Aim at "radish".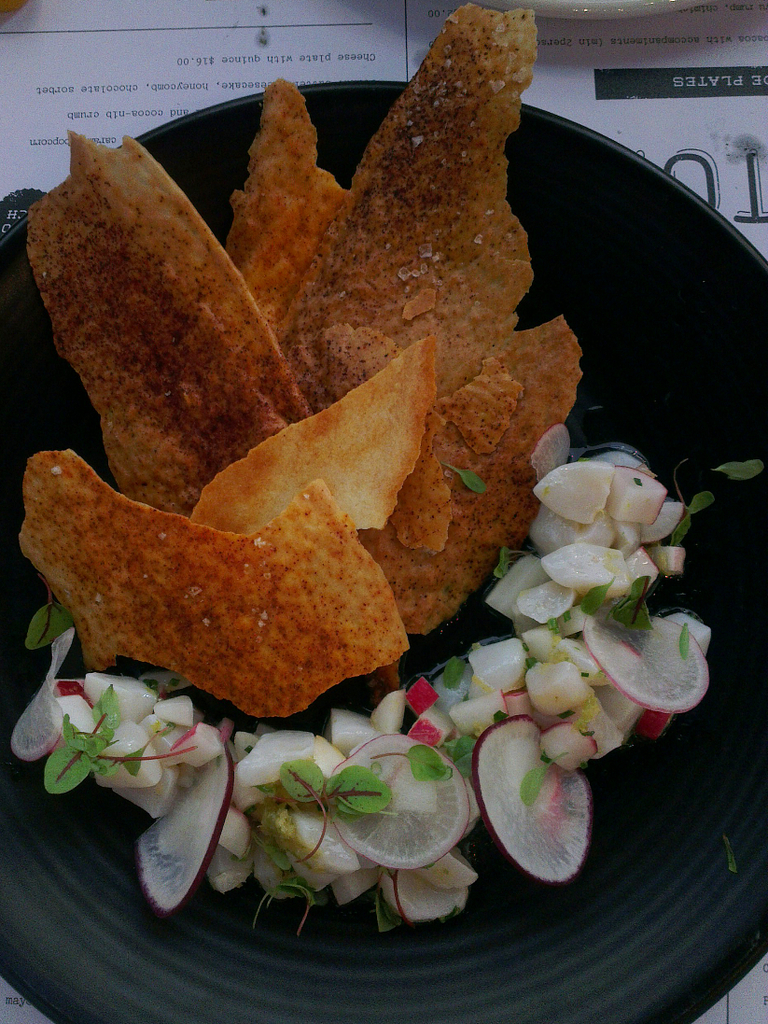
Aimed at 479, 713, 593, 891.
